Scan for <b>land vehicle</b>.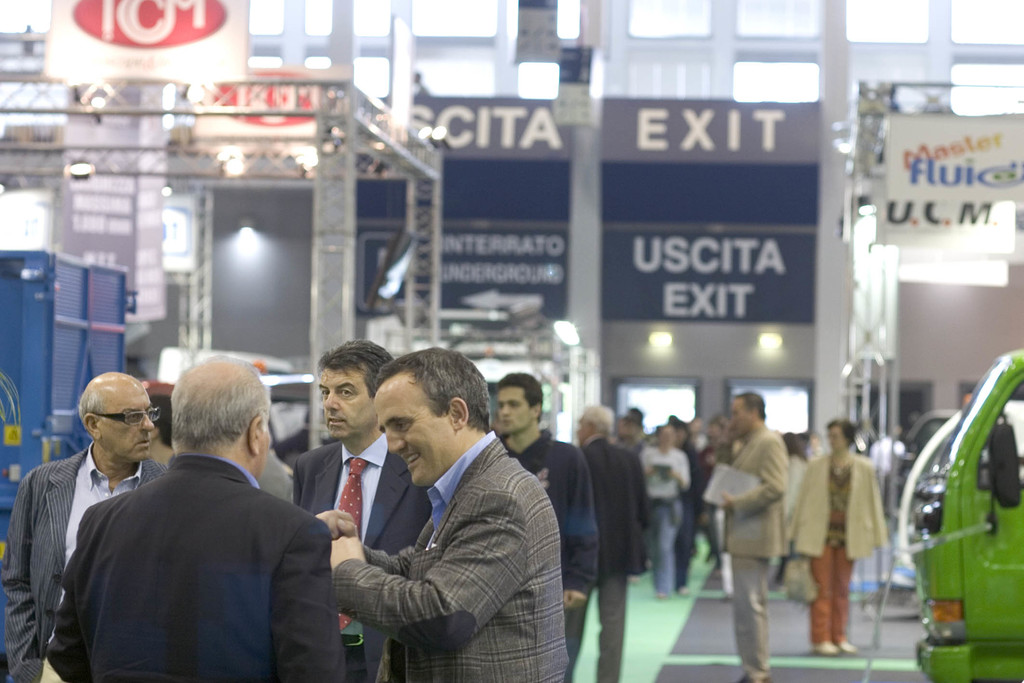
Scan result: Rect(893, 399, 1023, 609).
